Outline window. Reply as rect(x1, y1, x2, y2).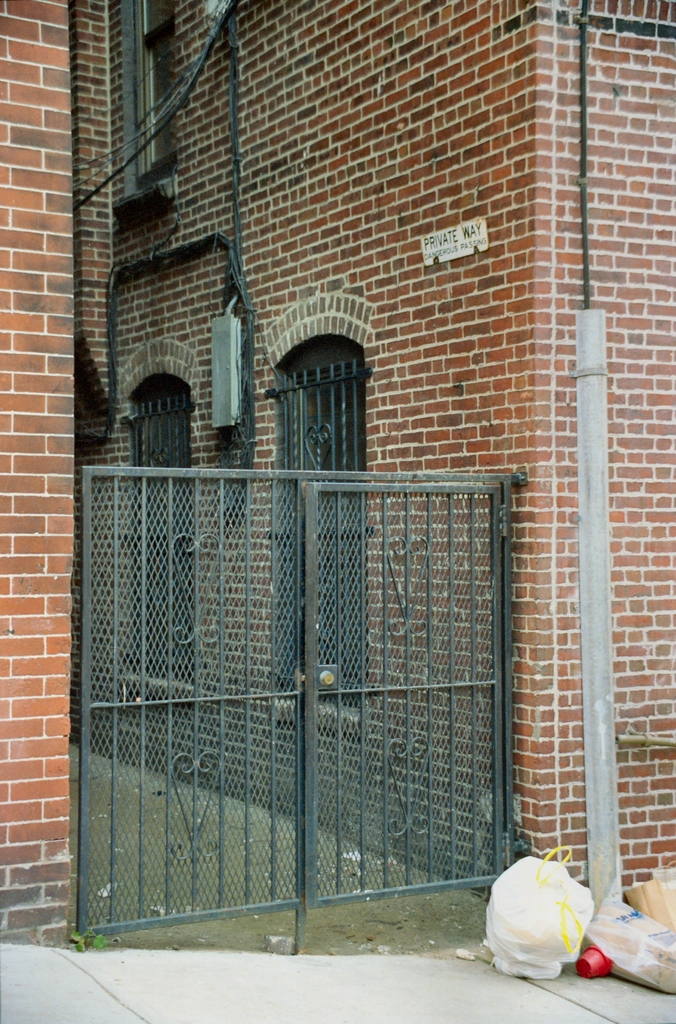
rect(273, 321, 377, 707).
